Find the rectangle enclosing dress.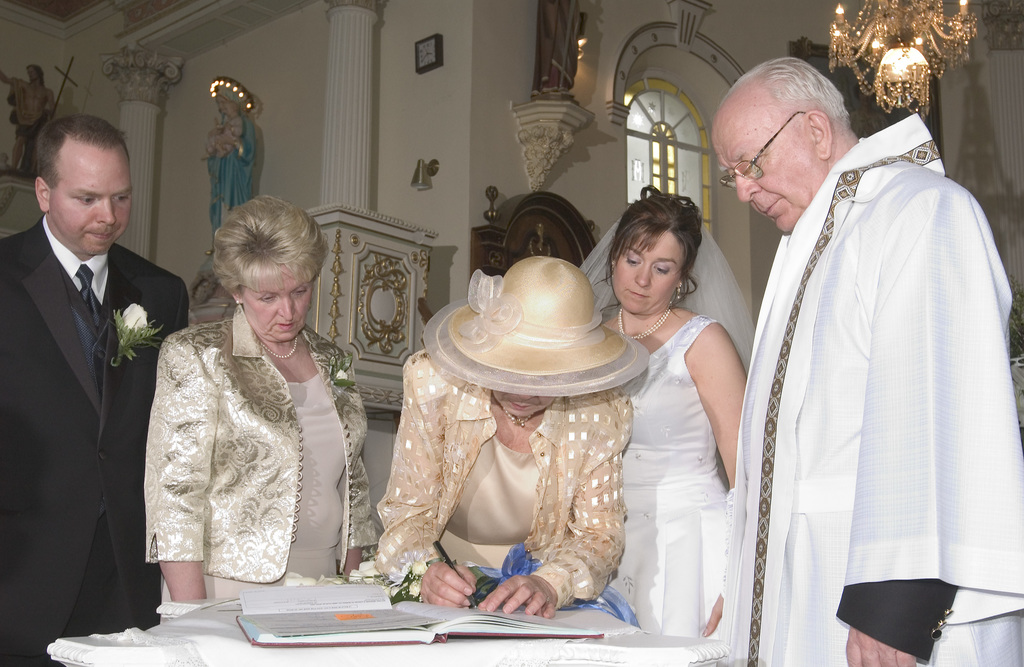
box=[610, 313, 723, 638].
